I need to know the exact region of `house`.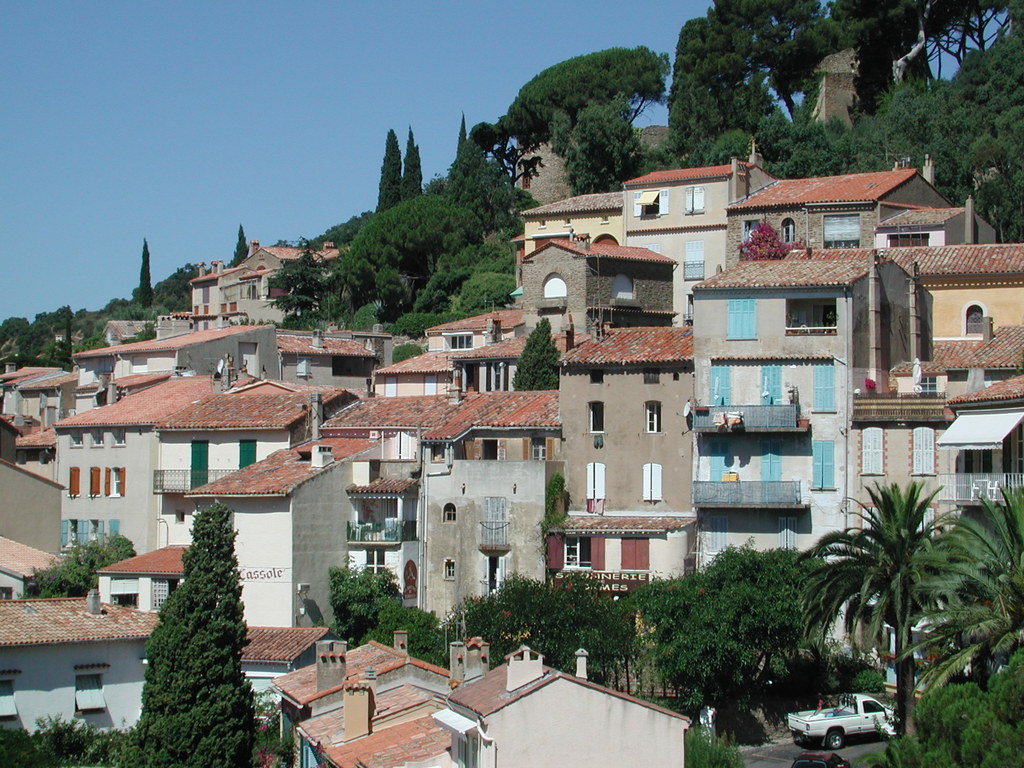
Region: left=692, top=266, right=893, bottom=568.
